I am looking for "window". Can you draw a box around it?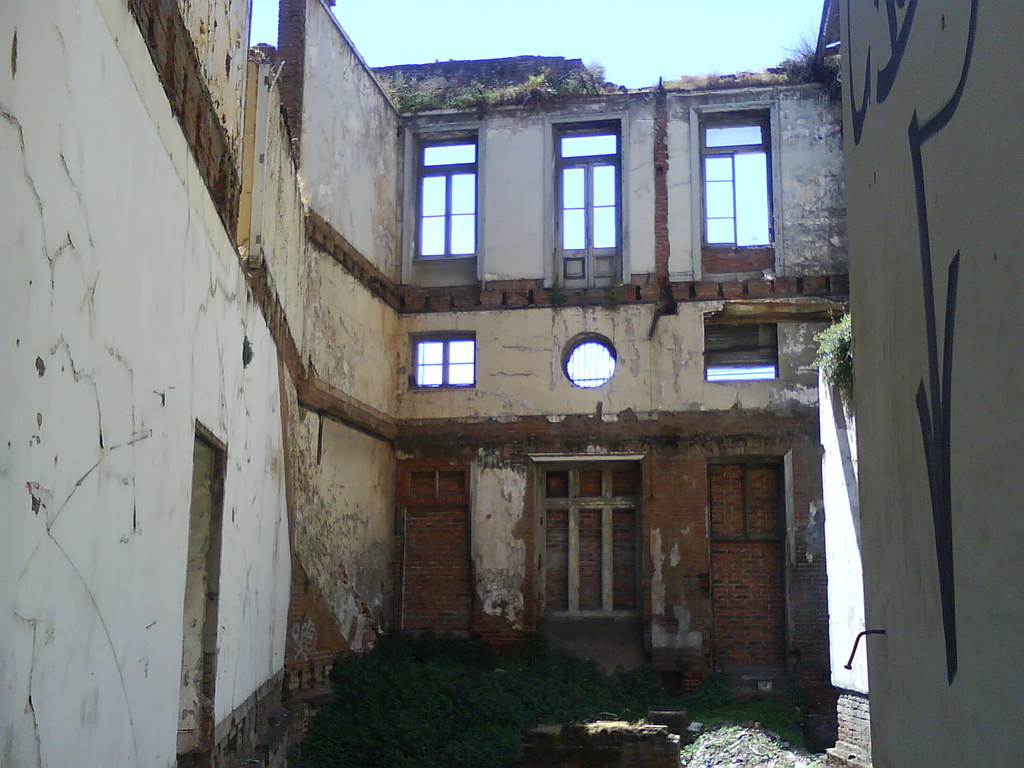
Sure, the bounding box is (left=412, top=332, right=478, bottom=389).
